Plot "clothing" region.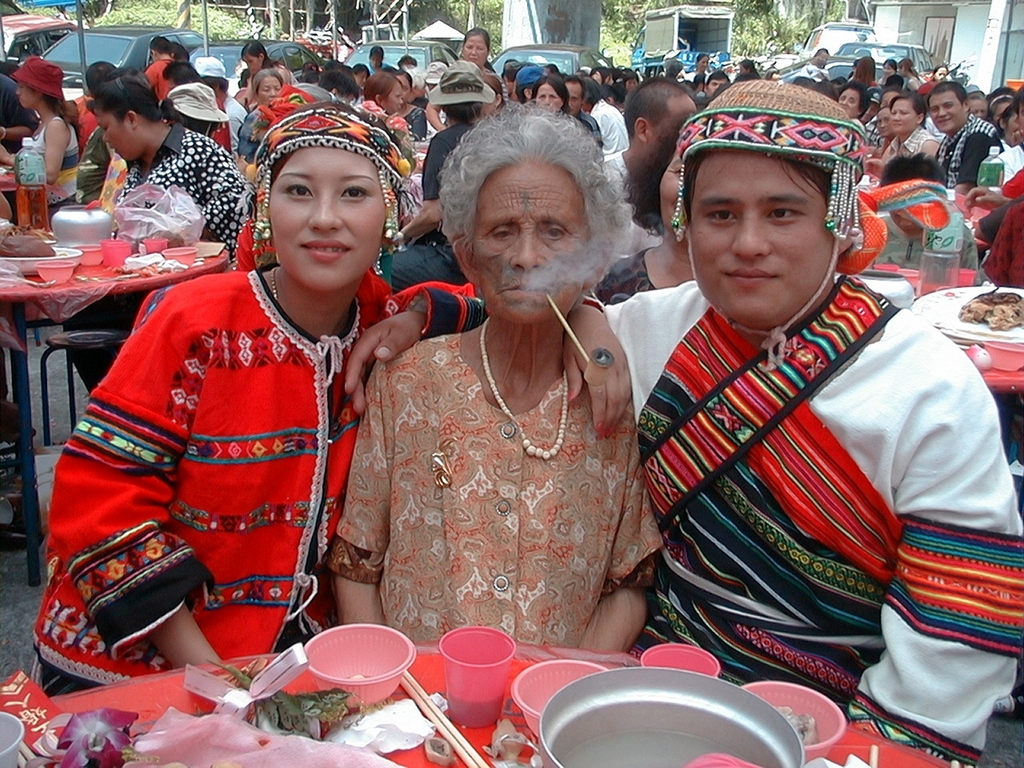
Plotted at pyautogui.locateOnScreen(126, 131, 263, 239).
